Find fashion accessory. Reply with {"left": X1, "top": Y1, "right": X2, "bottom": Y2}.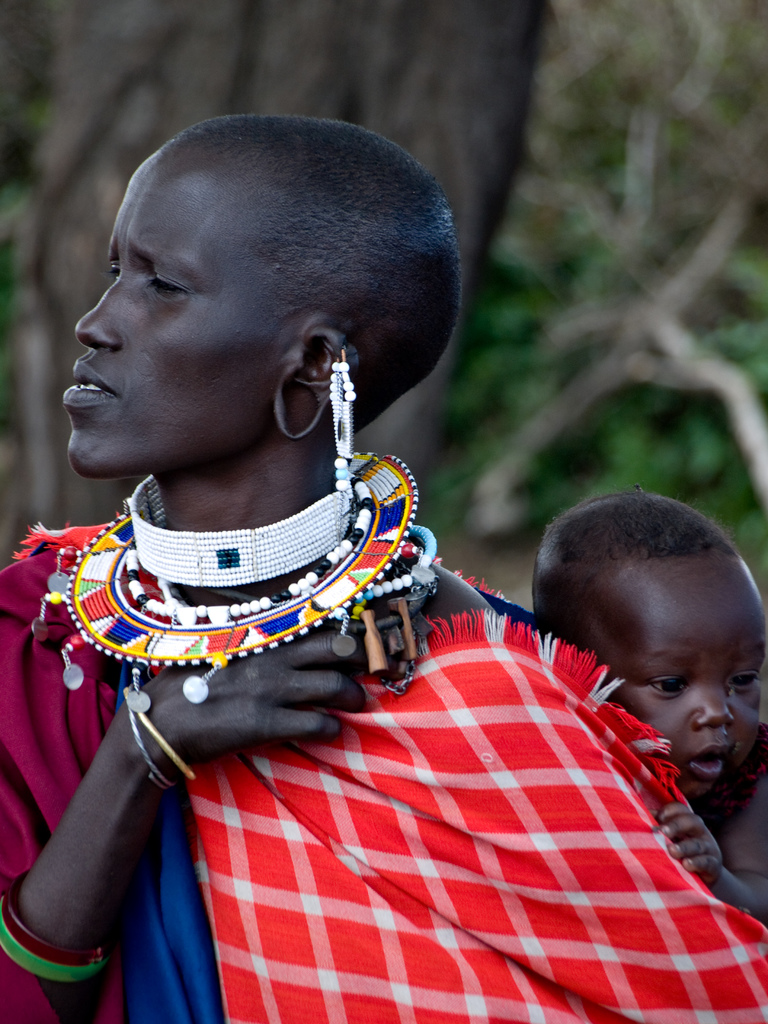
{"left": 125, "top": 691, "right": 184, "bottom": 792}.
